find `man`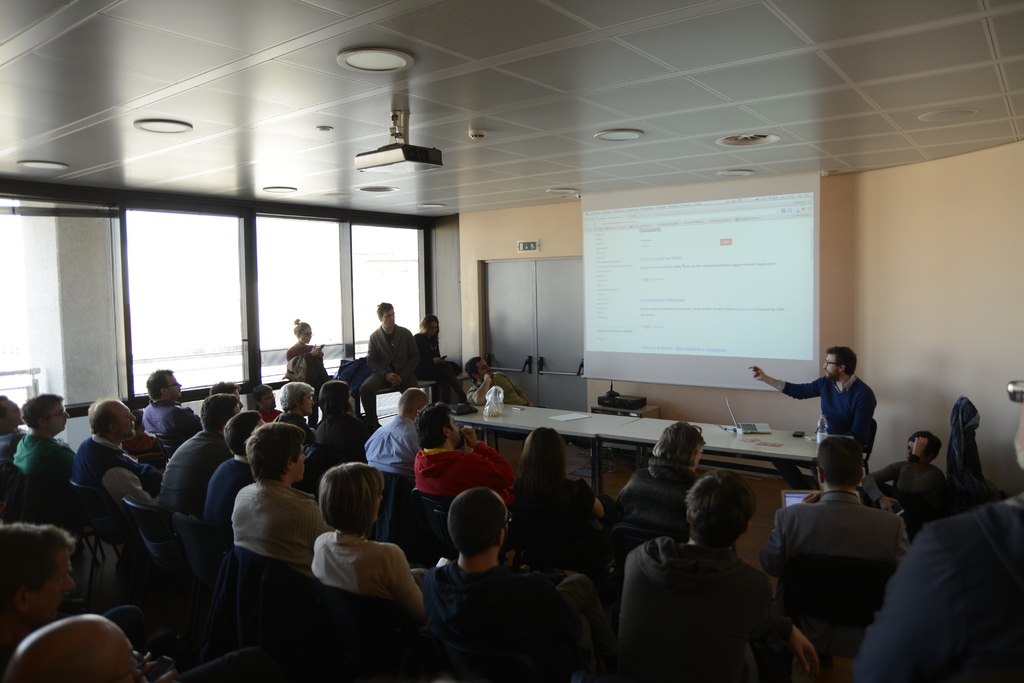
[x1=620, y1=467, x2=823, y2=682]
